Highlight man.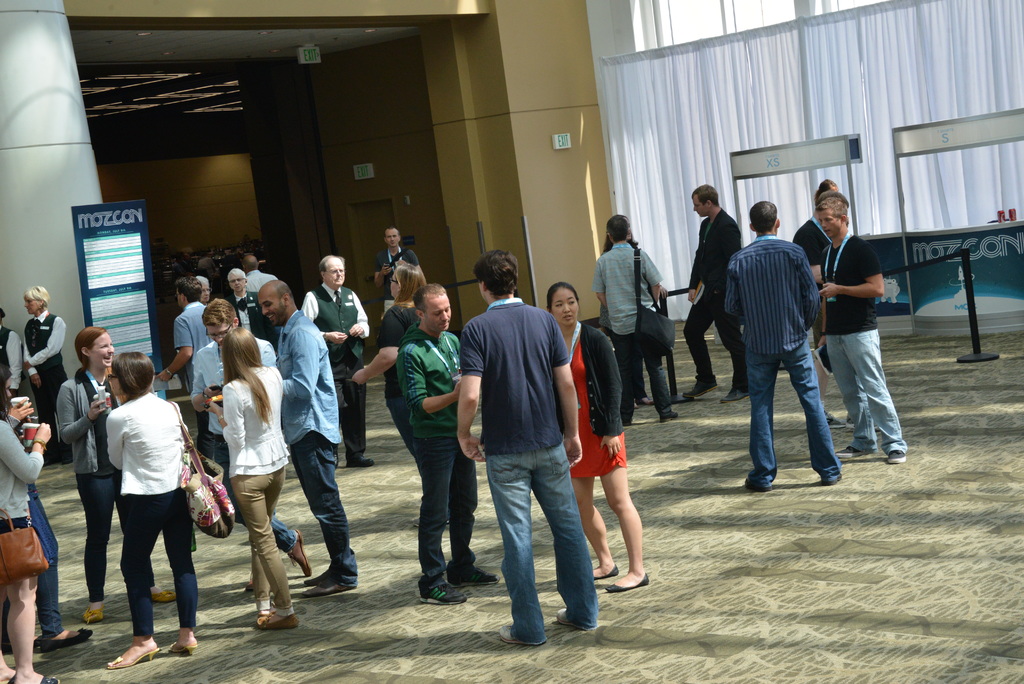
Highlighted region: x1=254, y1=276, x2=360, y2=597.
